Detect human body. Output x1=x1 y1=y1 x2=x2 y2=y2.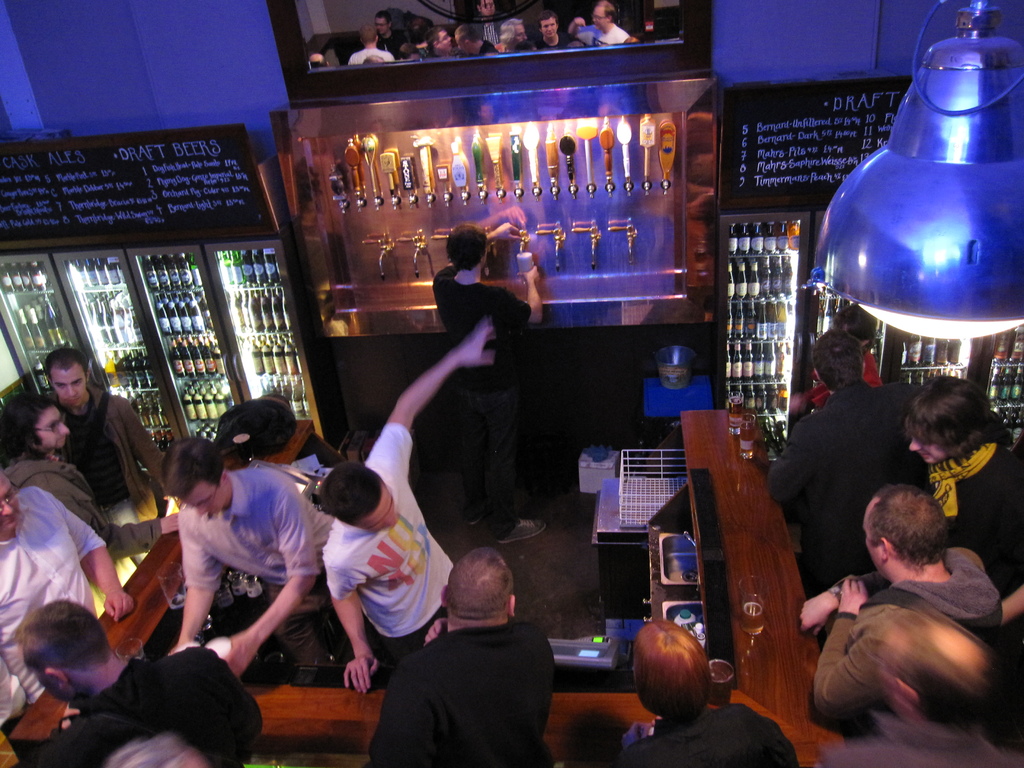
x1=369 y1=13 x2=403 y2=64.
